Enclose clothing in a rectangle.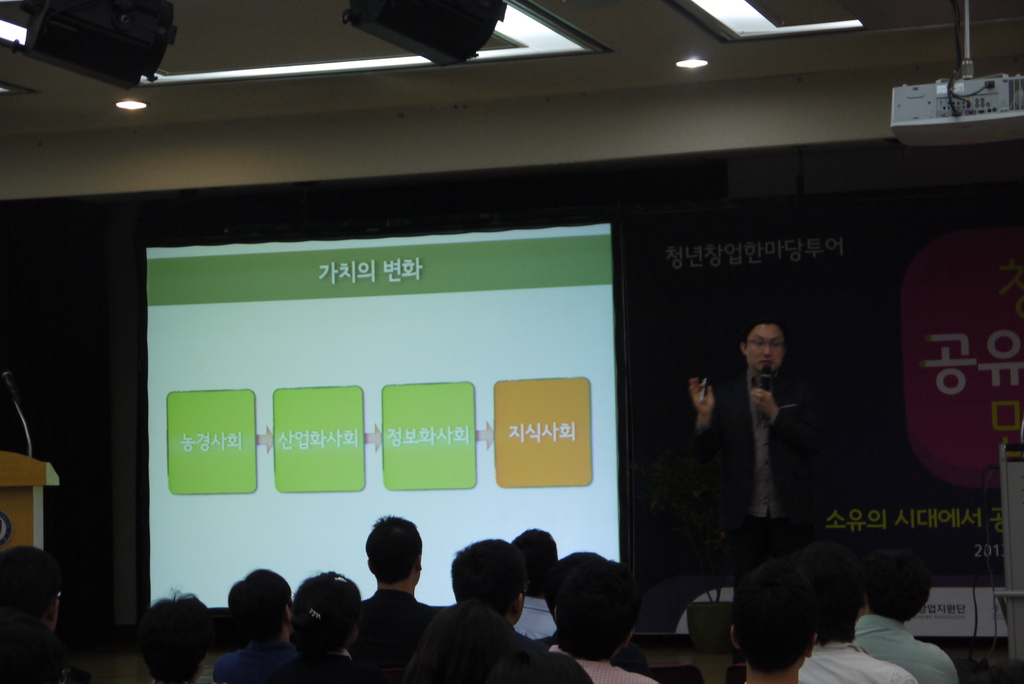
bbox(499, 617, 591, 683).
